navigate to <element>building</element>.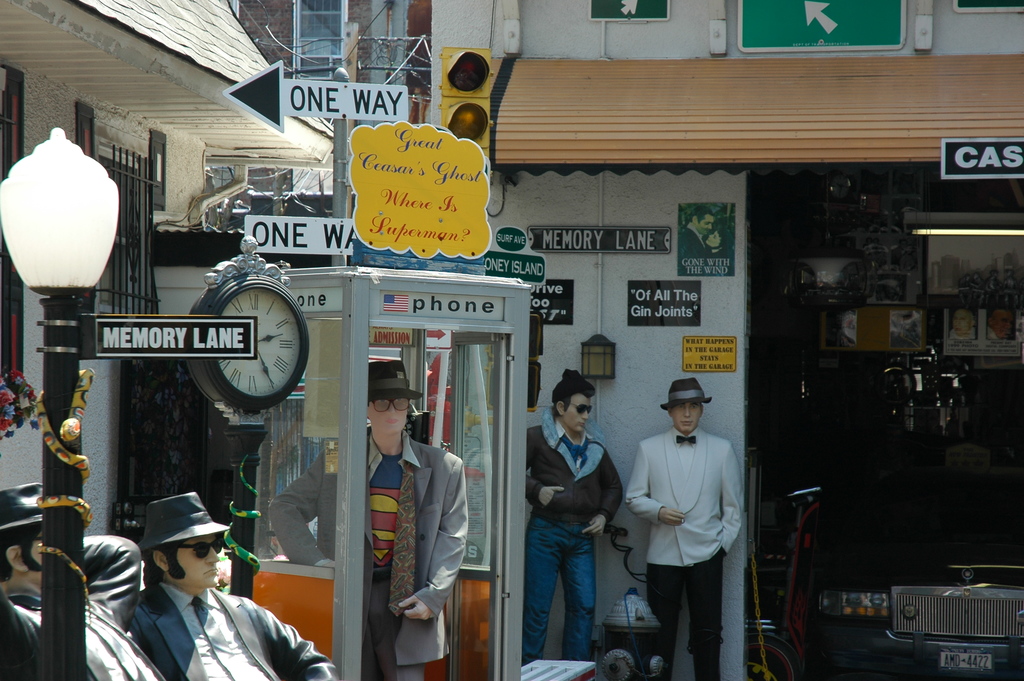
Navigation target: select_region(0, 0, 337, 544).
